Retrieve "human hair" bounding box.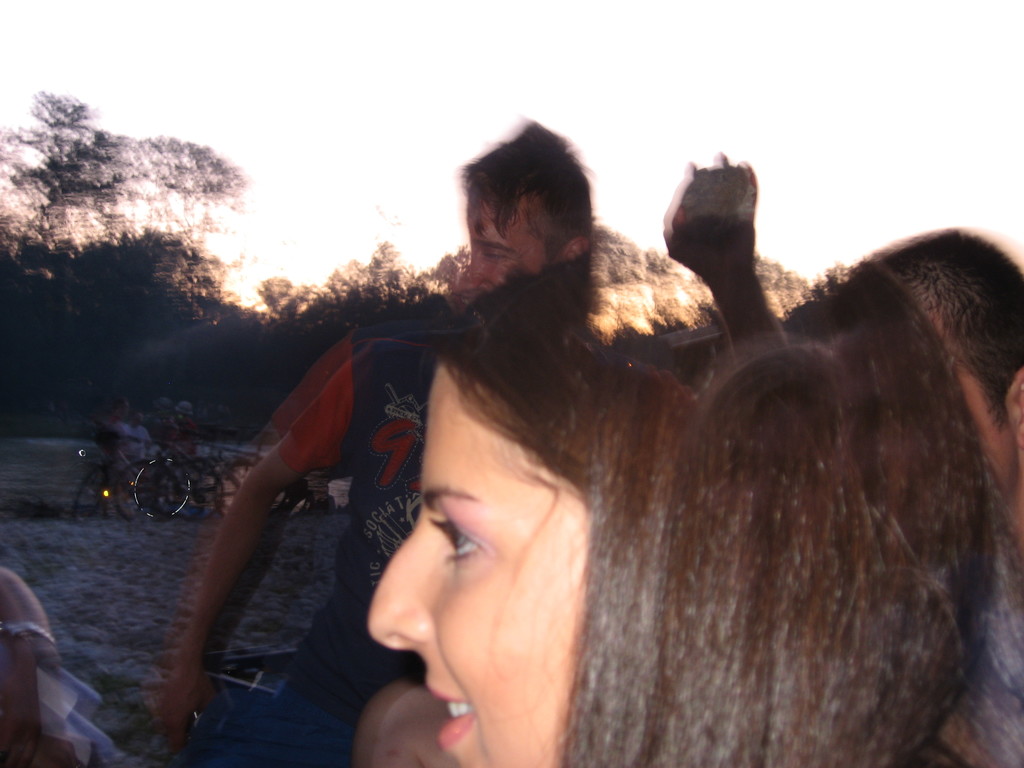
Bounding box: <box>847,220,1023,430</box>.
